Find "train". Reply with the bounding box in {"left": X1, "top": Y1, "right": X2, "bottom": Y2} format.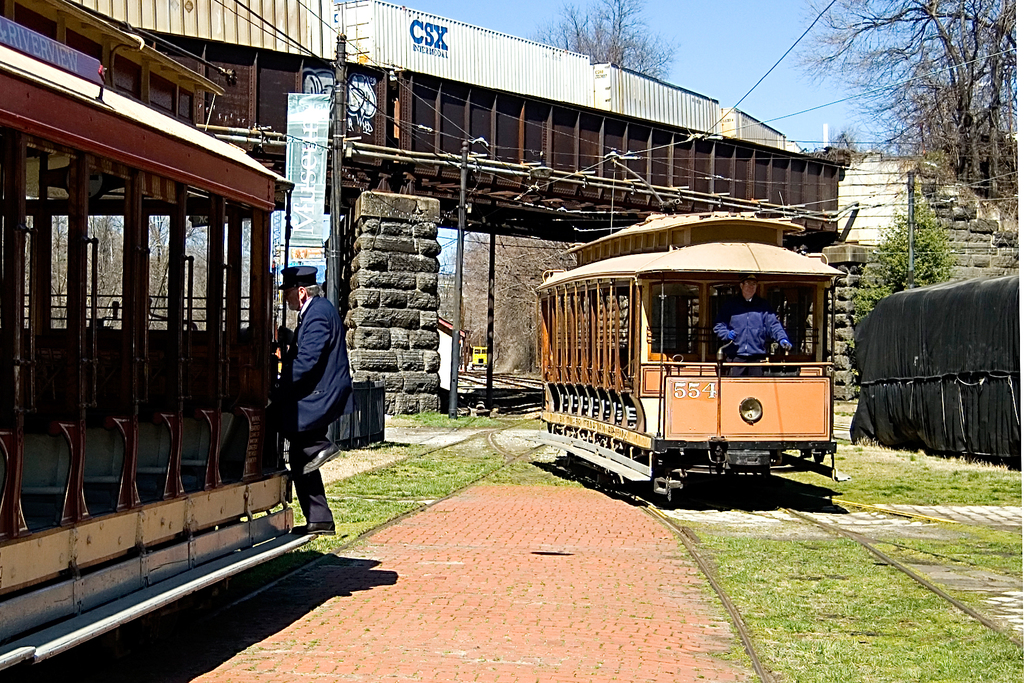
{"left": 0, "top": 0, "right": 321, "bottom": 680}.
